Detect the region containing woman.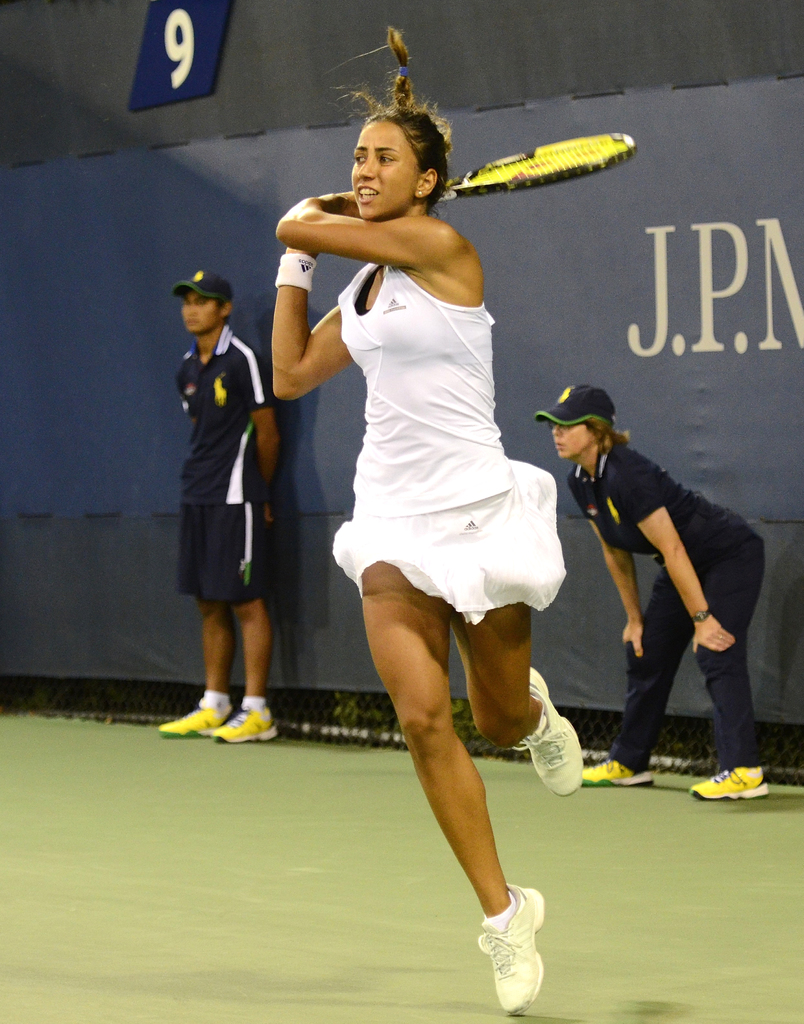
pyautogui.locateOnScreen(275, 98, 603, 954).
